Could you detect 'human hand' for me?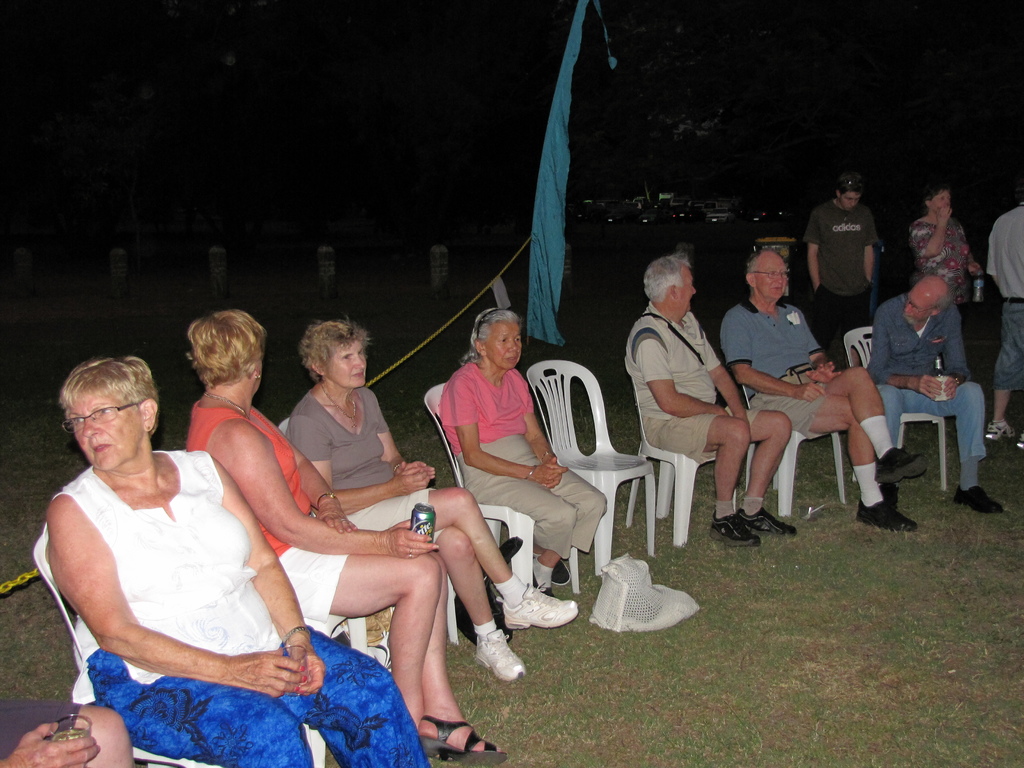
Detection result: detection(968, 264, 979, 274).
